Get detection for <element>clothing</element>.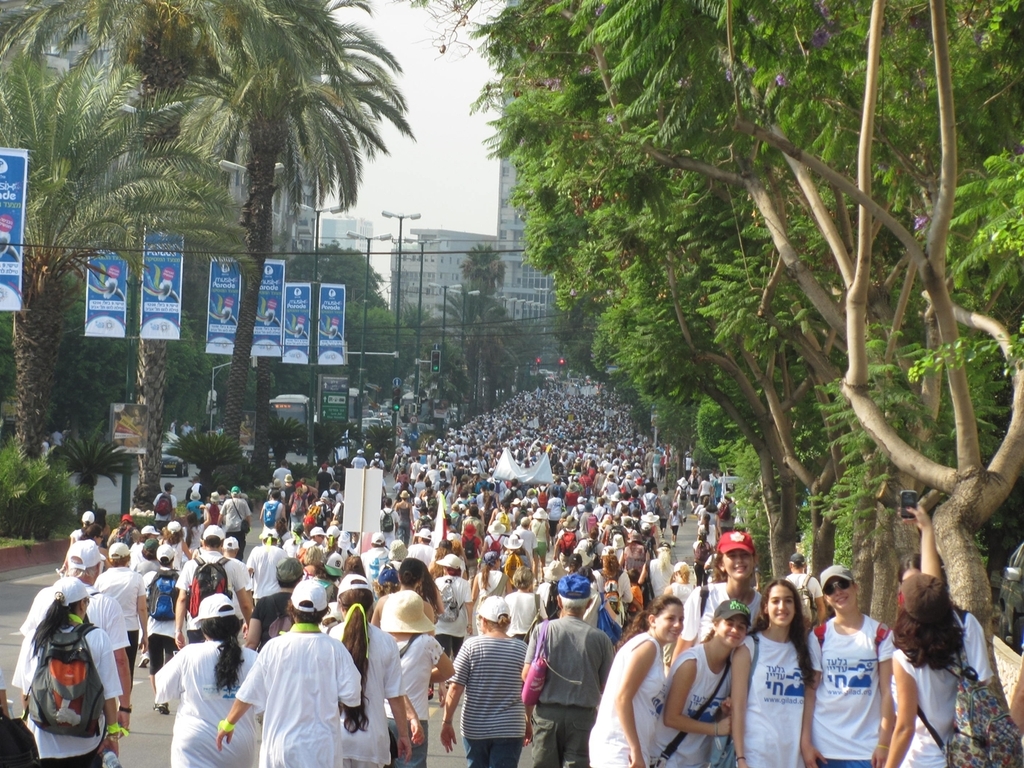
Detection: (660, 455, 667, 477).
